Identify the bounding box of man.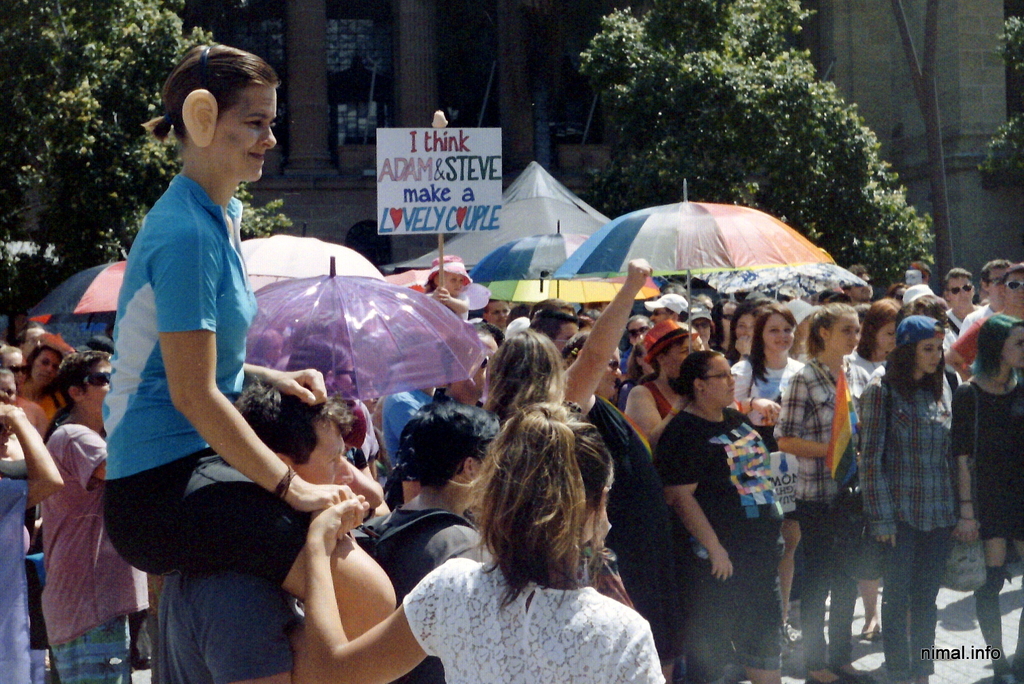
bbox(31, 348, 154, 683).
